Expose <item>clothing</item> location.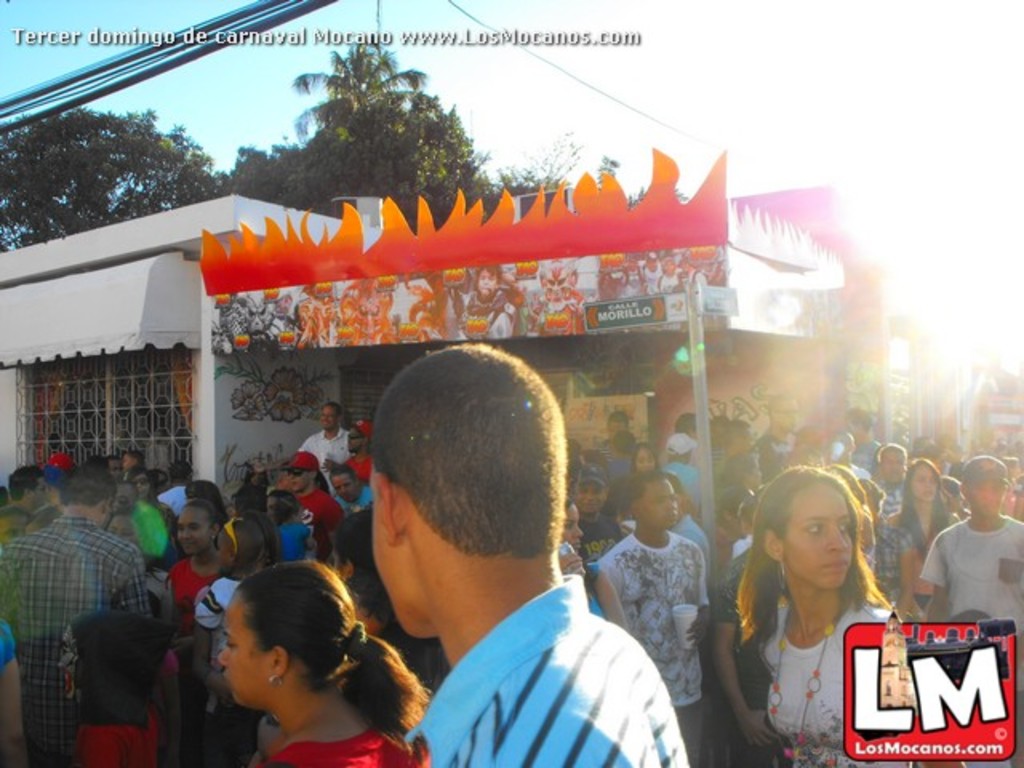
Exposed at <bbox>0, 509, 154, 758</bbox>.
